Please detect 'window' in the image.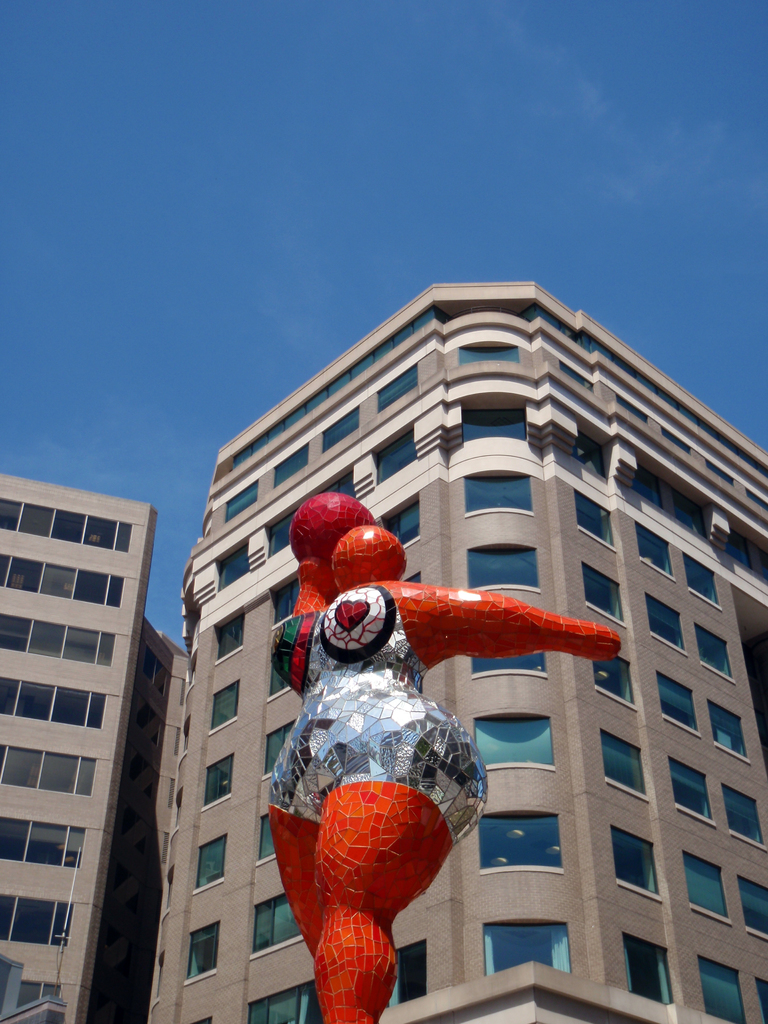
bbox=(577, 640, 647, 719).
